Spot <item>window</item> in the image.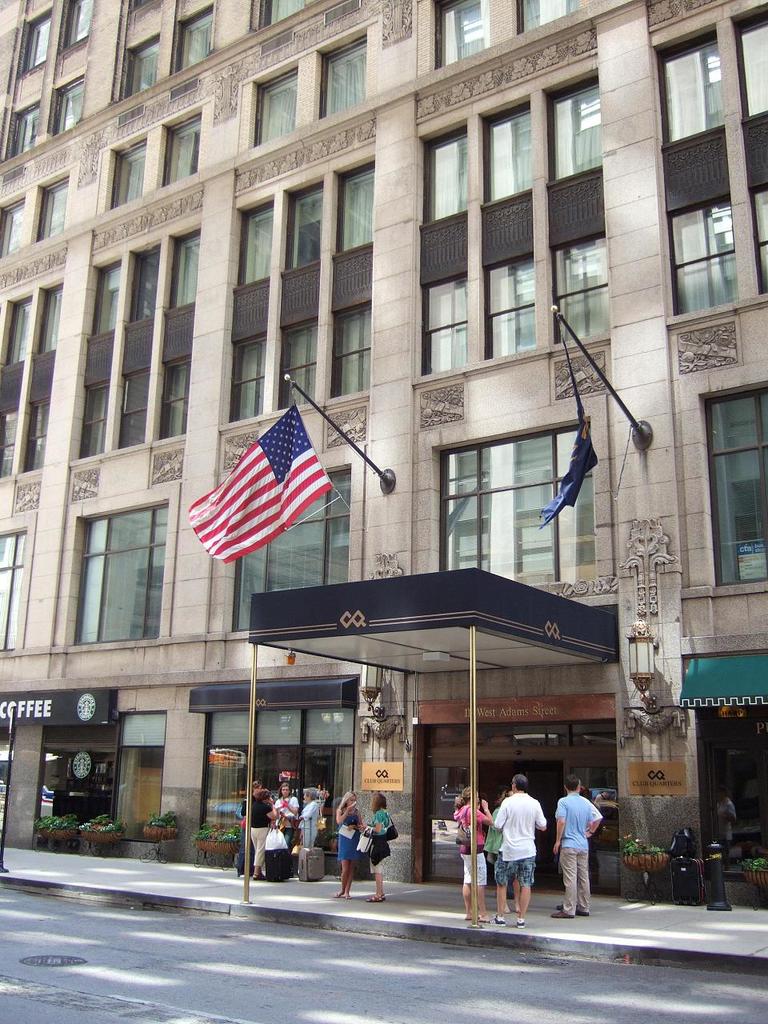
<item>window</item> found at <region>329, 152, 374, 259</region>.
